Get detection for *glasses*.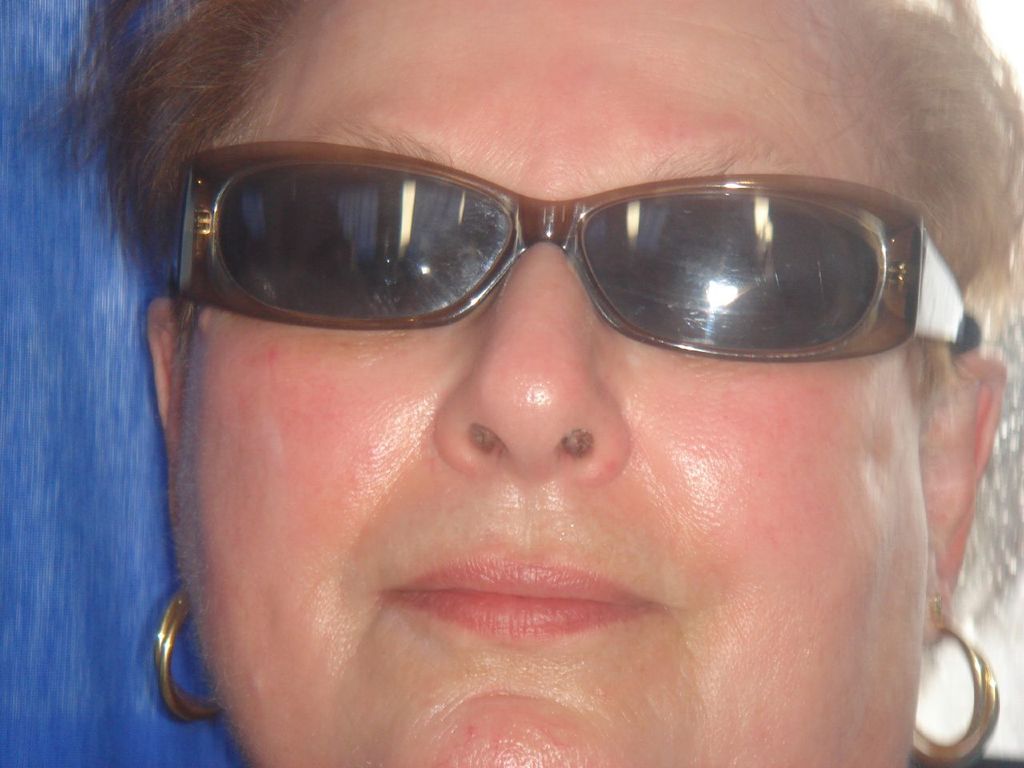
Detection: (167,140,984,364).
